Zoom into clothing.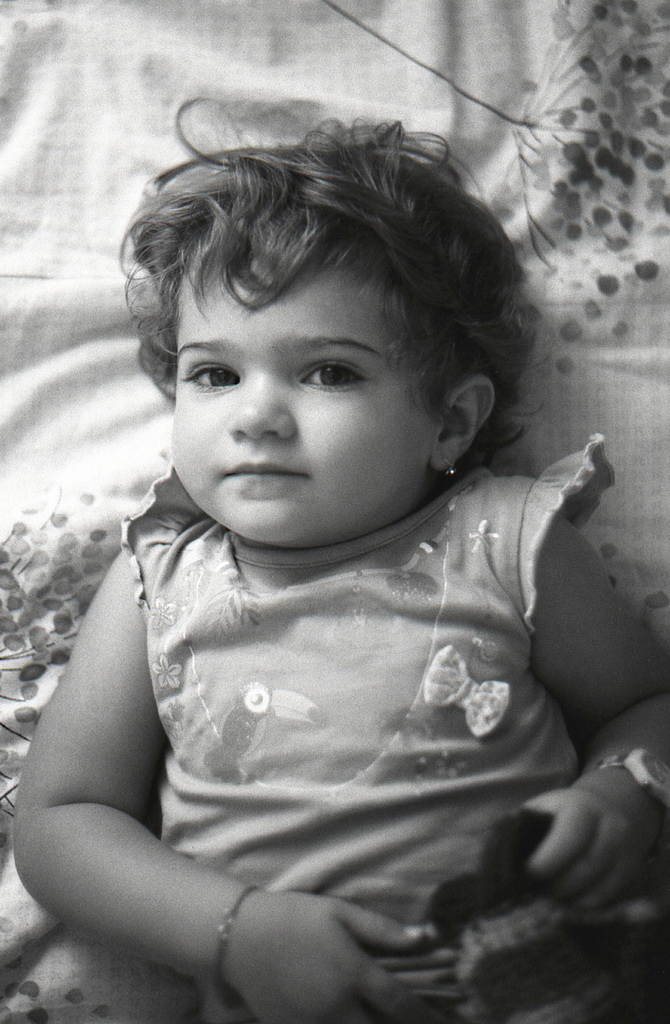
Zoom target: crop(0, 428, 669, 1023).
